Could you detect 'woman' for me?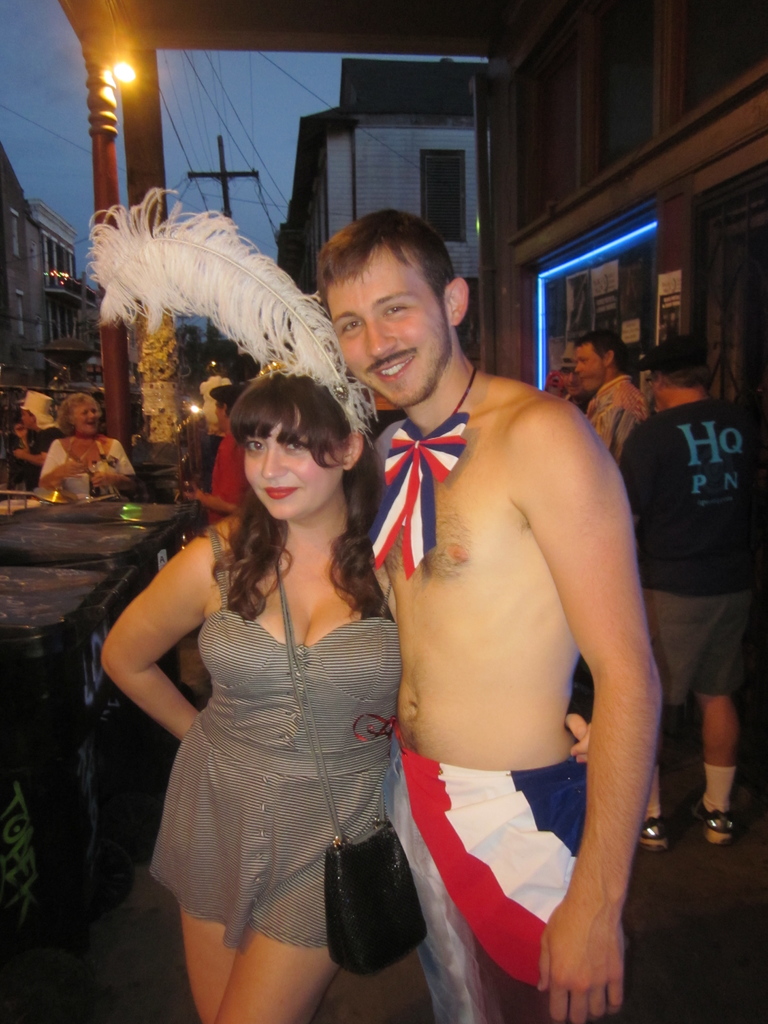
Detection result: box=[87, 355, 403, 1023].
